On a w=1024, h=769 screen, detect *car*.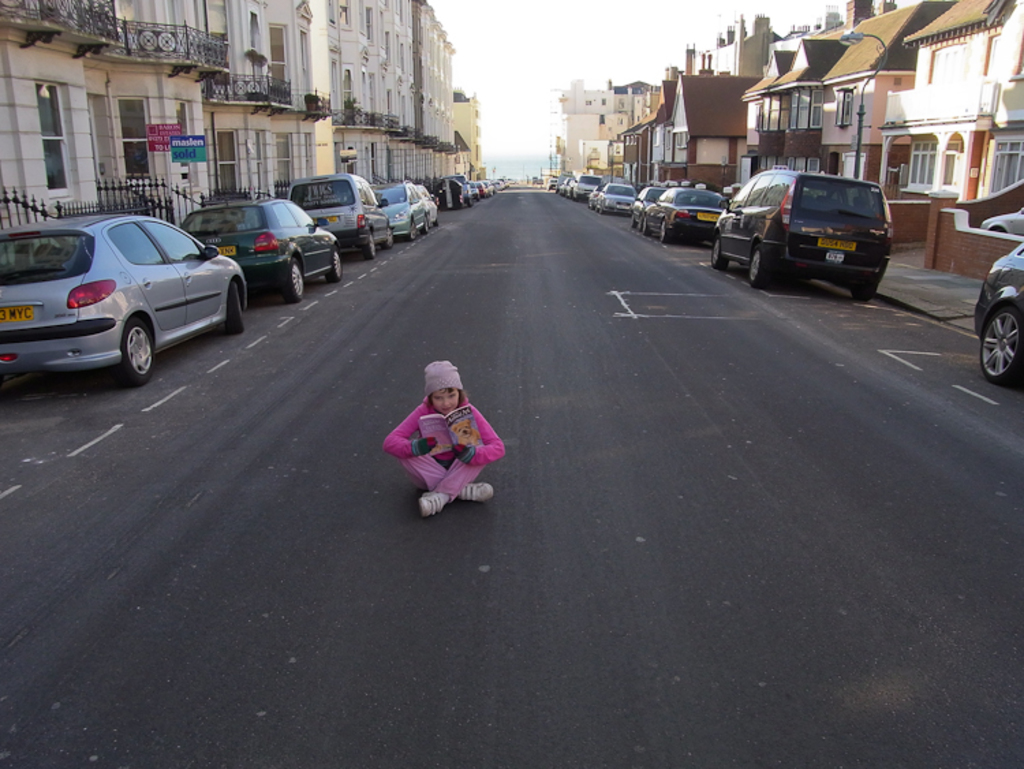
bbox=(179, 198, 344, 303).
